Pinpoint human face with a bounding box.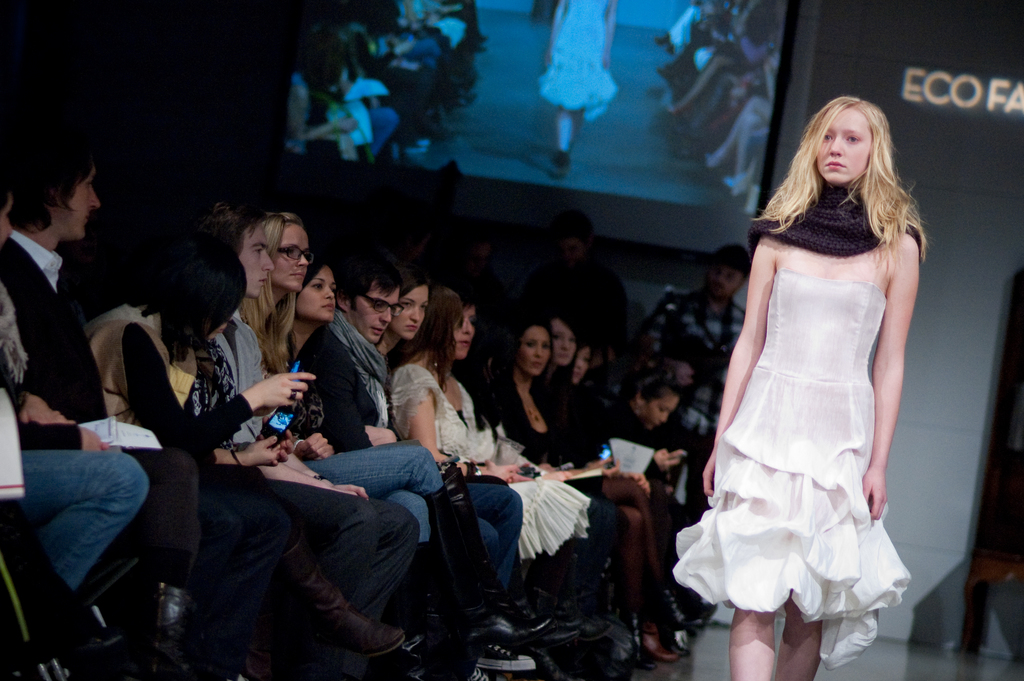
[left=296, top=266, right=337, bottom=324].
